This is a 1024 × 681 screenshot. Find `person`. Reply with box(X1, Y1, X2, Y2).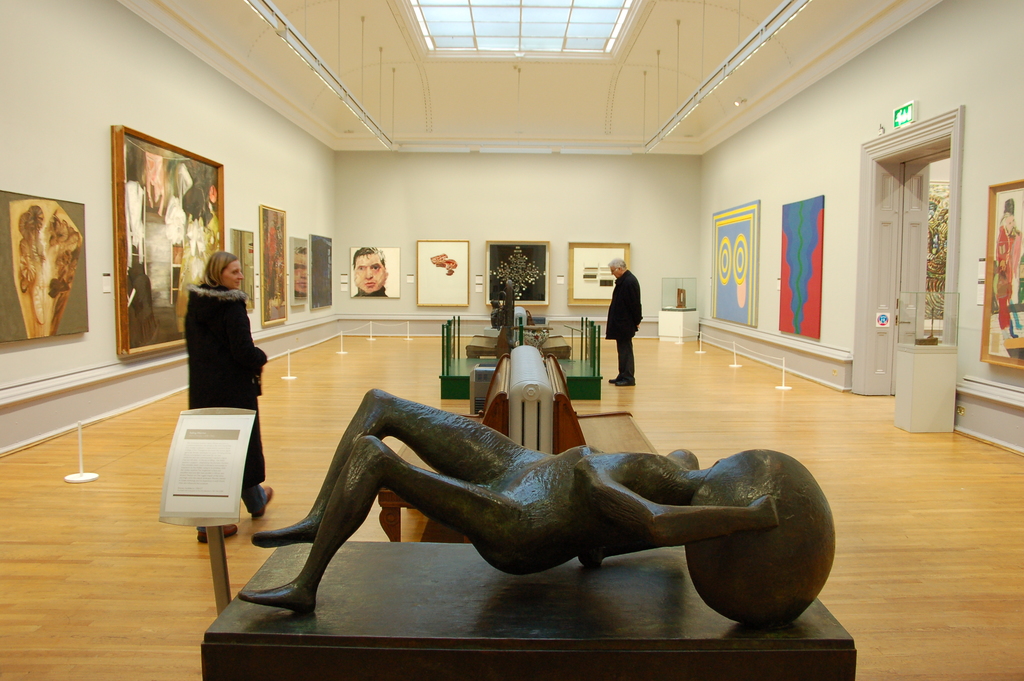
box(293, 247, 307, 298).
